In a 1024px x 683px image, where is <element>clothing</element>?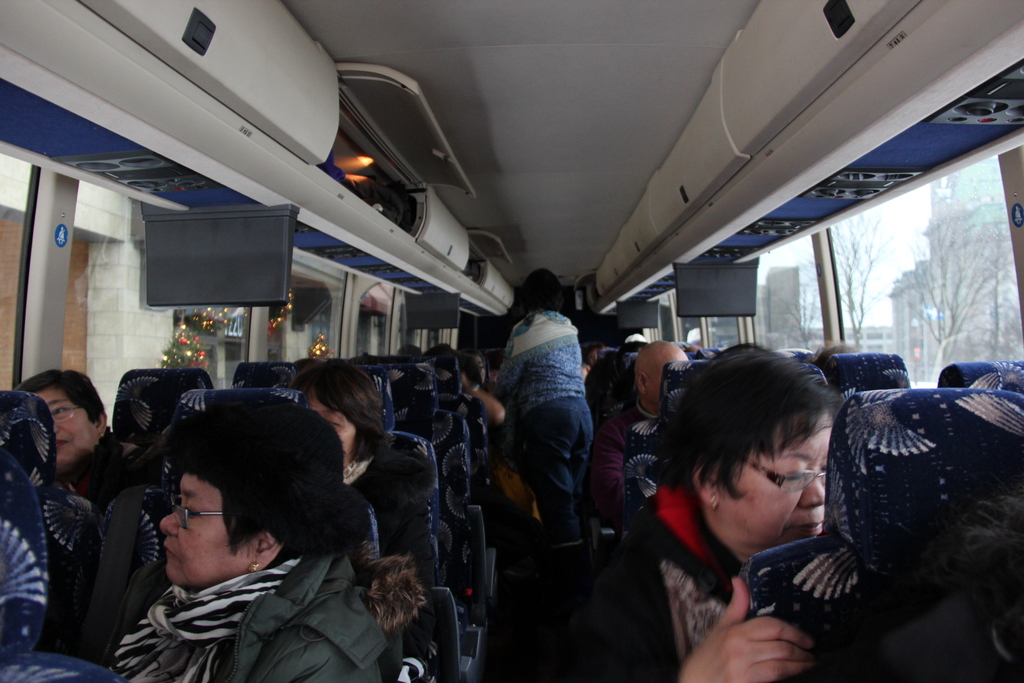
BBox(109, 537, 385, 682).
